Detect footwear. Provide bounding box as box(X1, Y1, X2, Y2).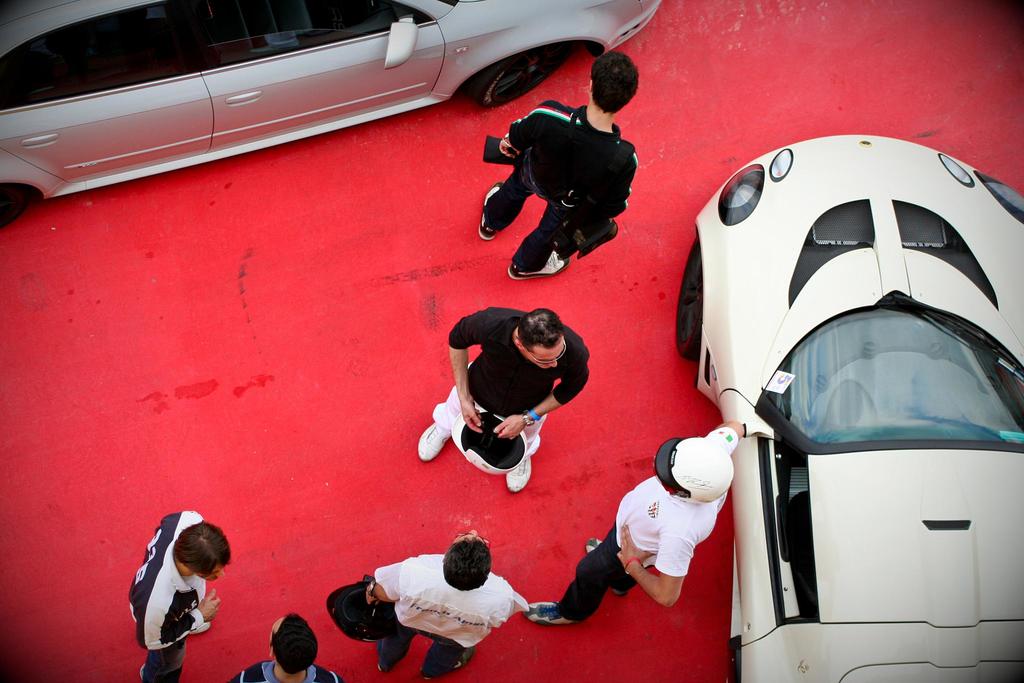
box(584, 538, 630, 598).
